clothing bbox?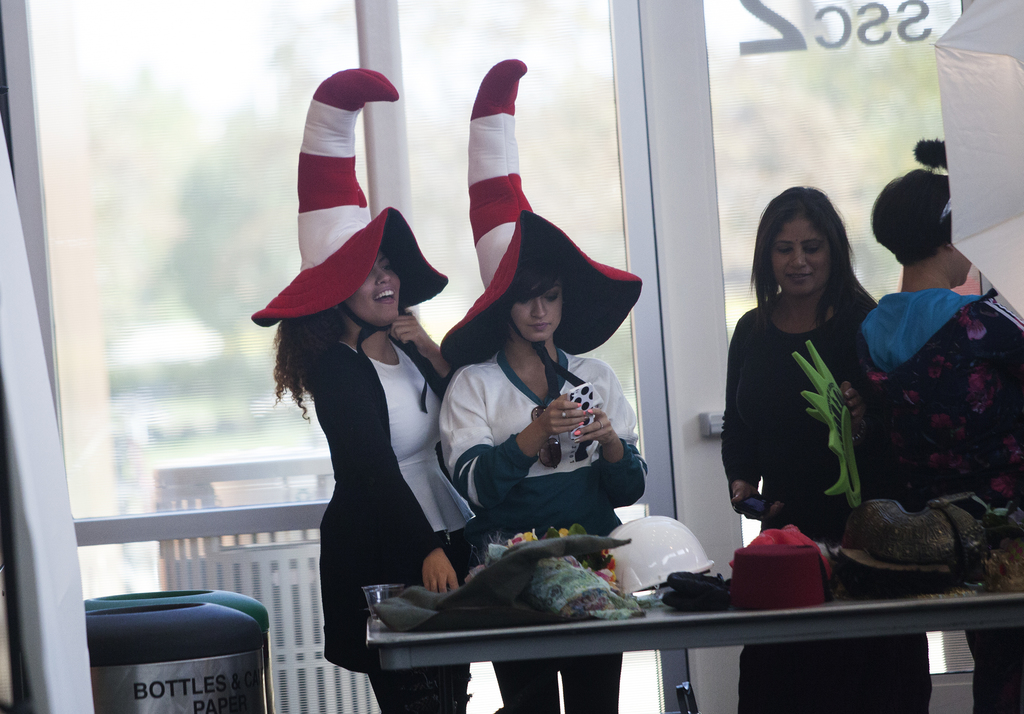
{"left": 840, "top": 290, "right": 1021, "bottom": 713}
